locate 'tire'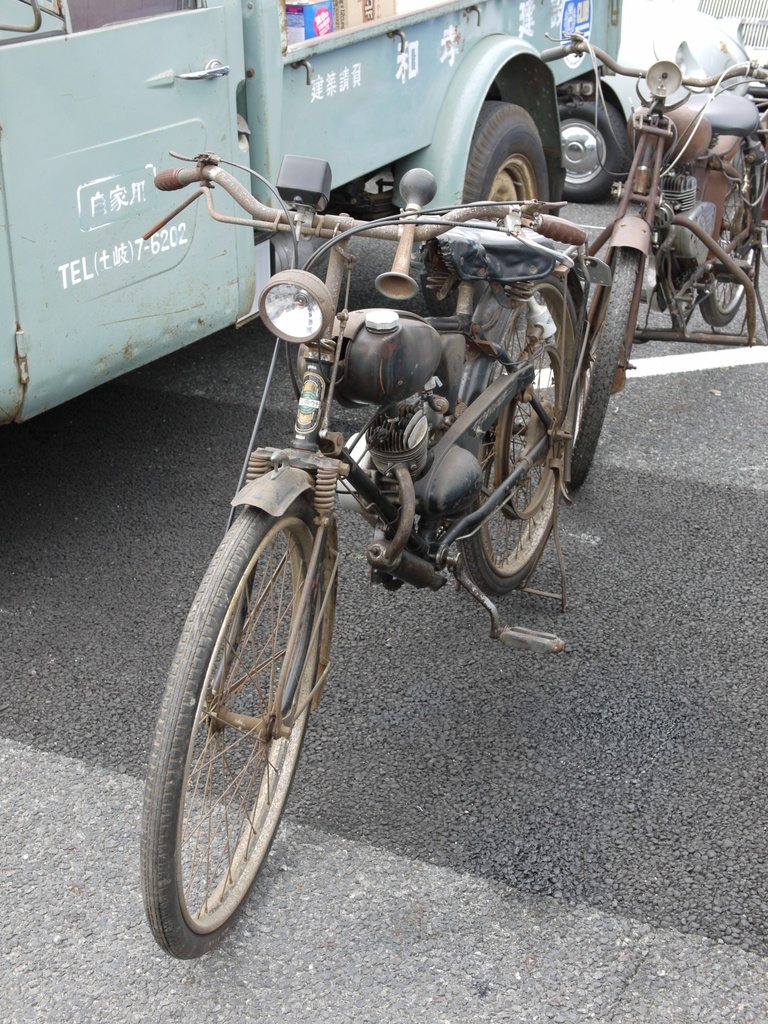
{"left": 455, "top": 276, "right": 582, "bottom": 595}
